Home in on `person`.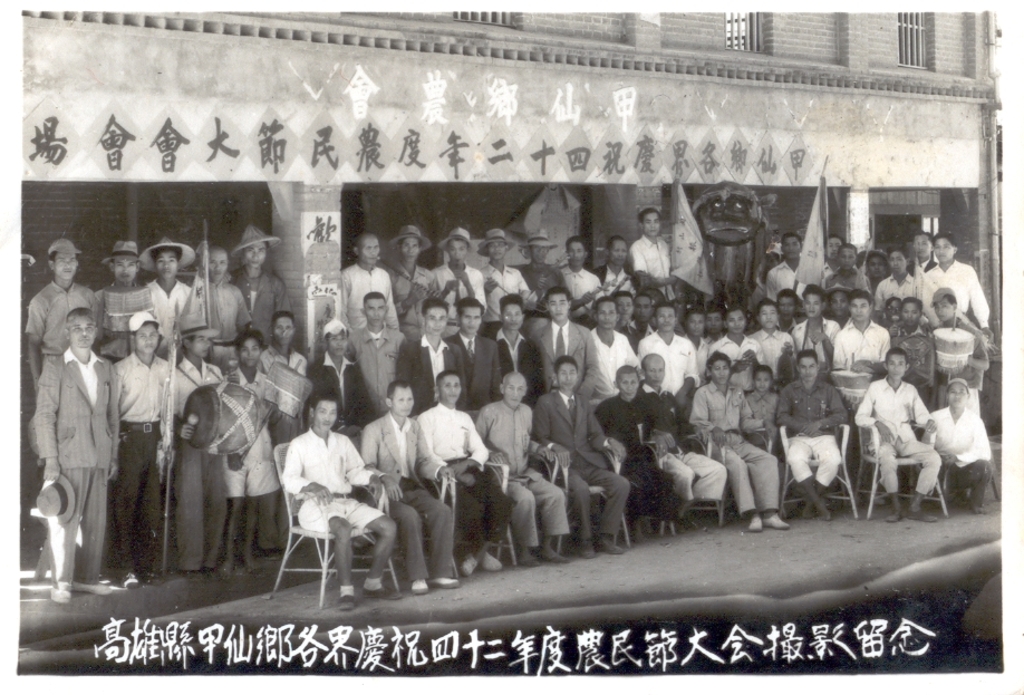
Homed in at x1=282, y1=385, x2=361, y2=595.
